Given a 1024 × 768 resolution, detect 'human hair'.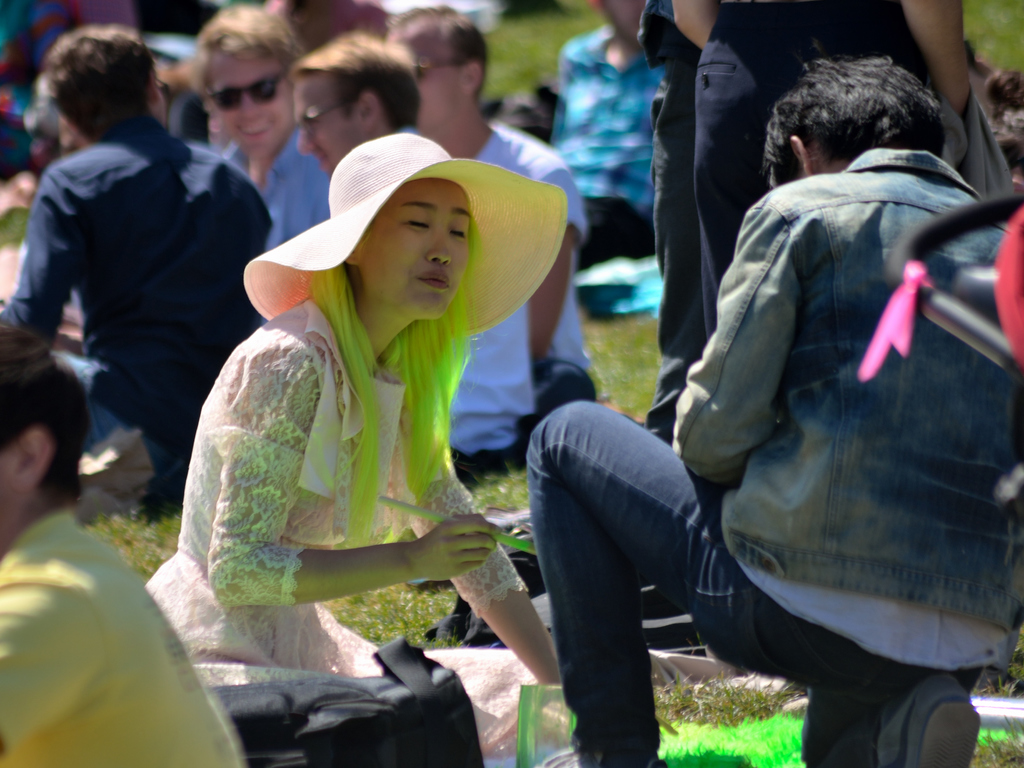
rect(291, 29, 422, 133).
